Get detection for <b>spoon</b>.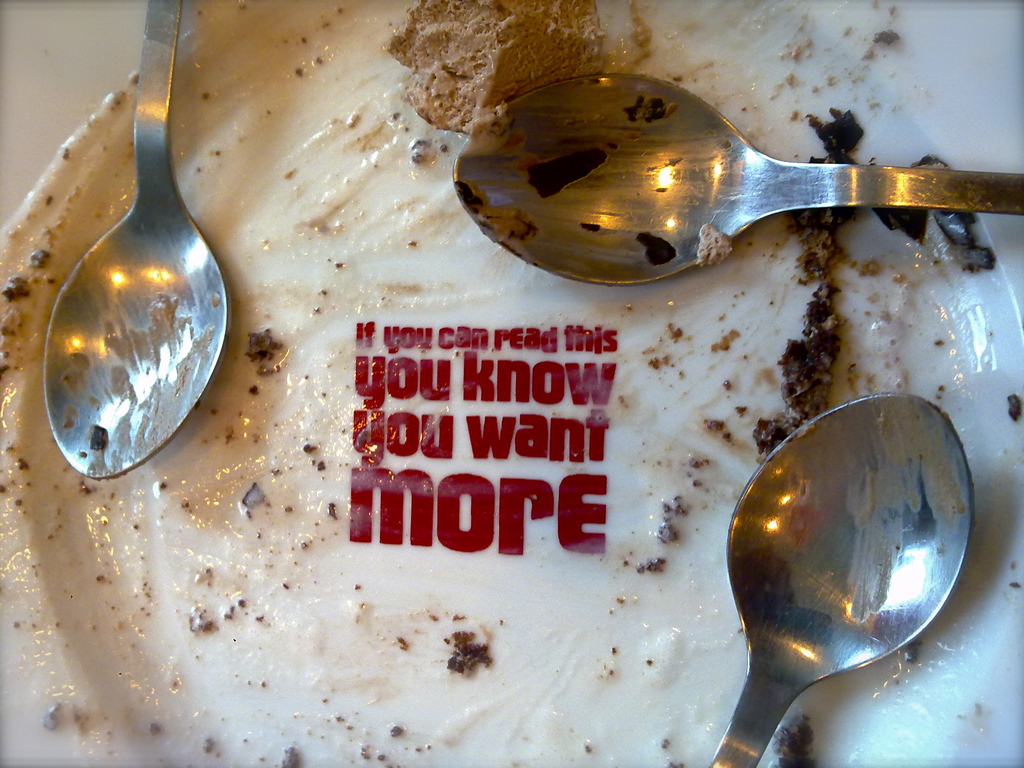
Detection: l=708, t=394, r=975, b=767.
